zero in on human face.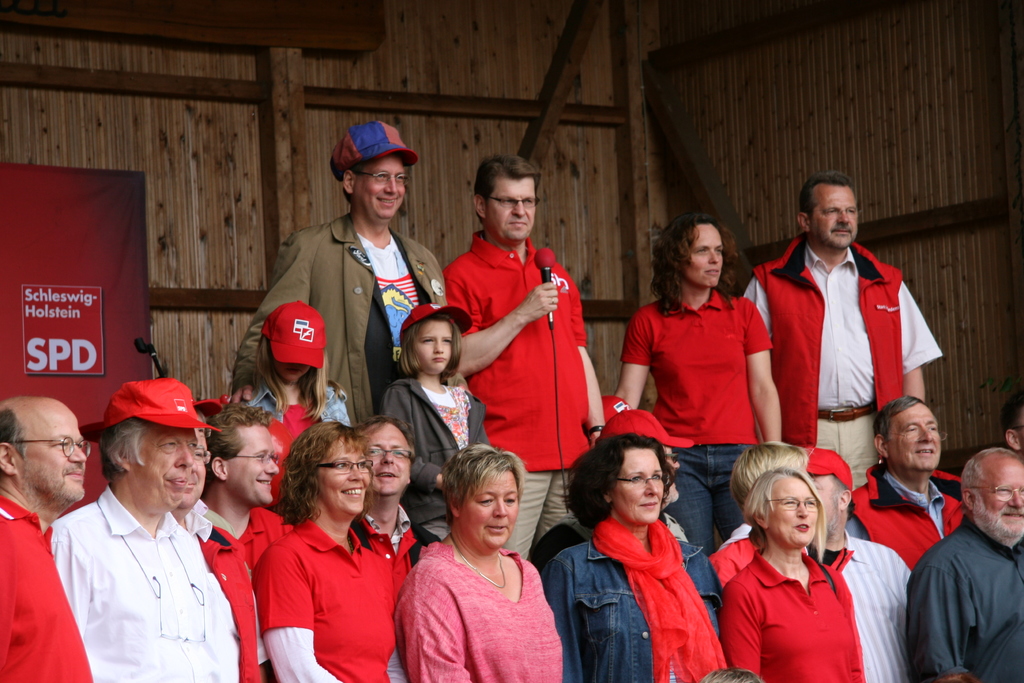
Zeroed in: Rect(488, 173, 535, 241).
